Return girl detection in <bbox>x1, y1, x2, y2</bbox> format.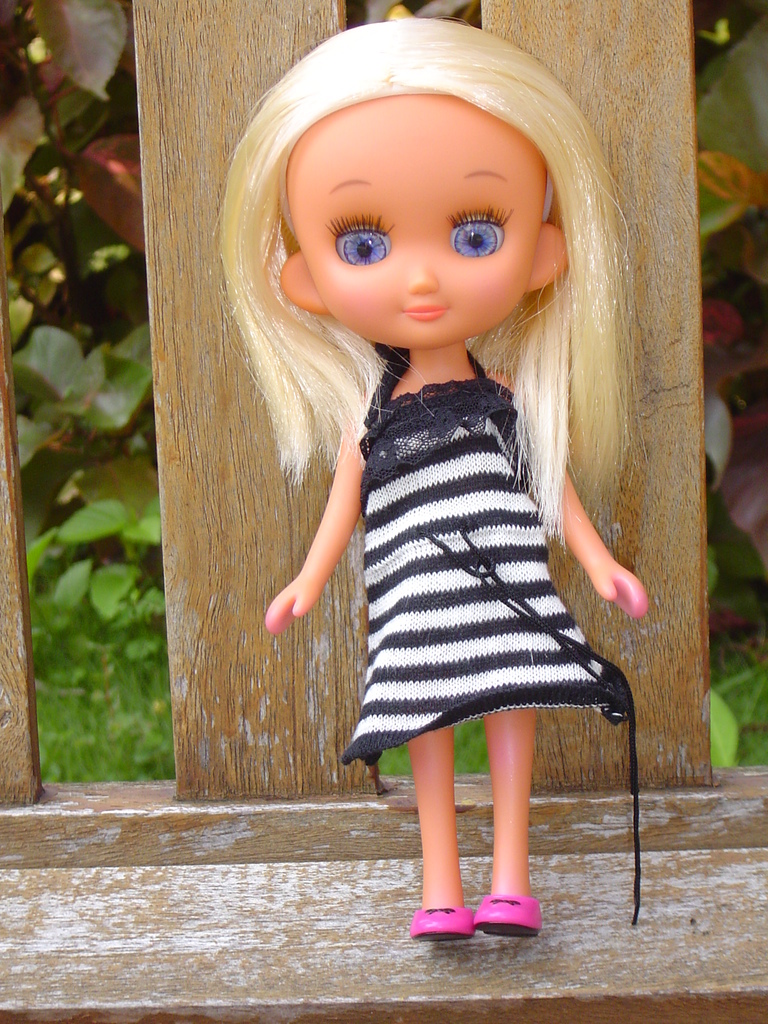
<bbox>219, 15, 649, 939</bbox>.
